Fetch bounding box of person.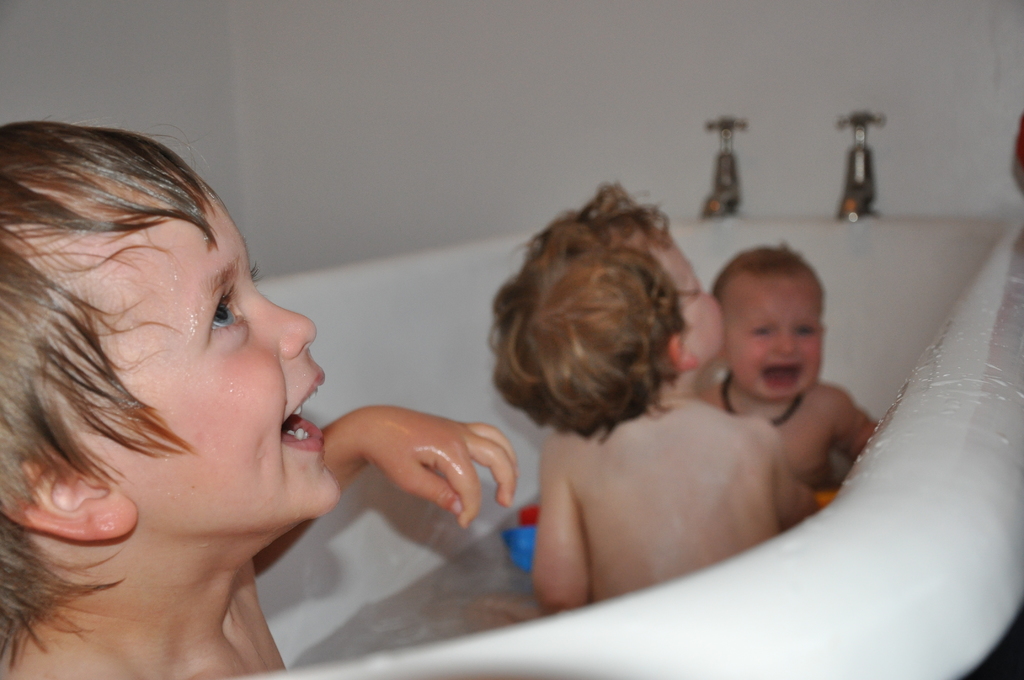
Bbox: left=698, top=240, right=877, bottom=511.
